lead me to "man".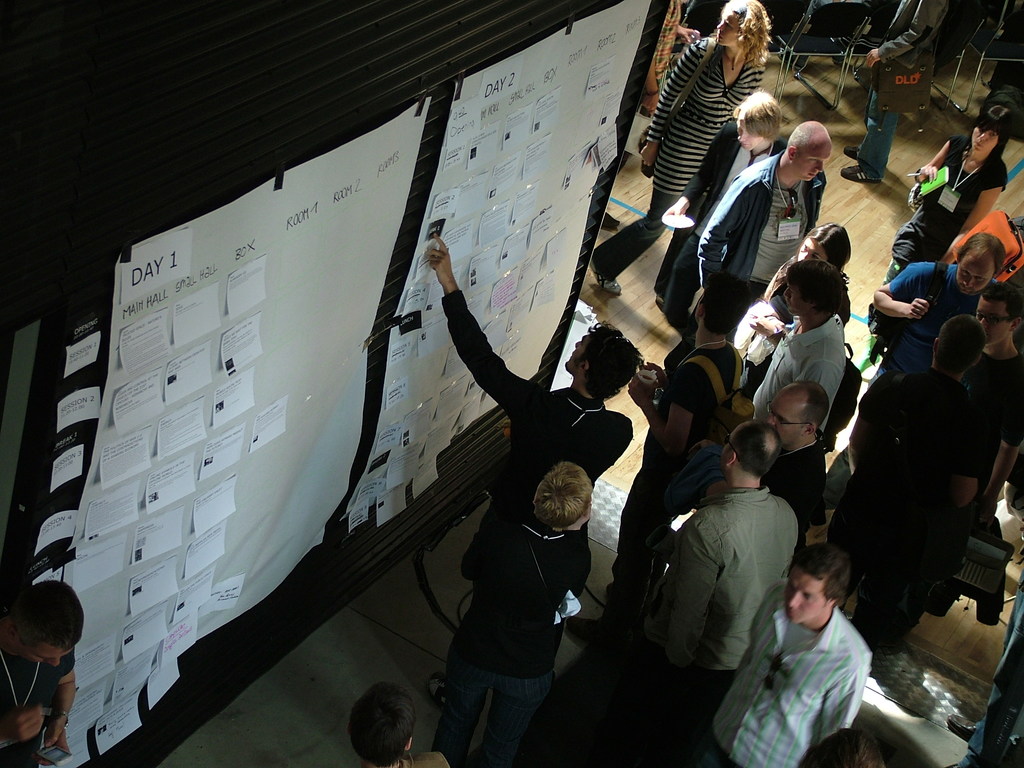
Lead to detection(700, 537, 878, 763).
